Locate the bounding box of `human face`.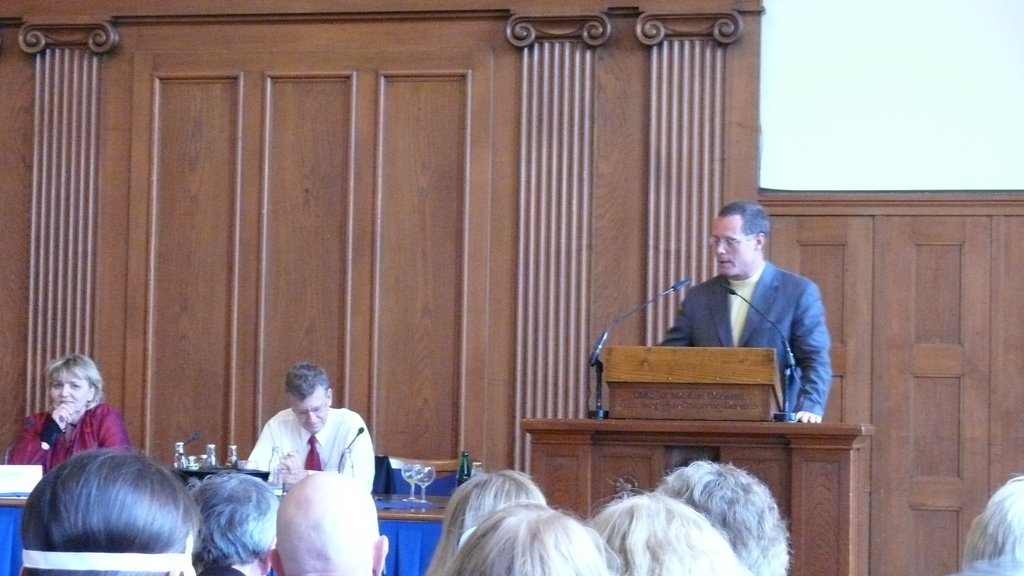
Bounding box: crop(291, 390, 326, 435).
